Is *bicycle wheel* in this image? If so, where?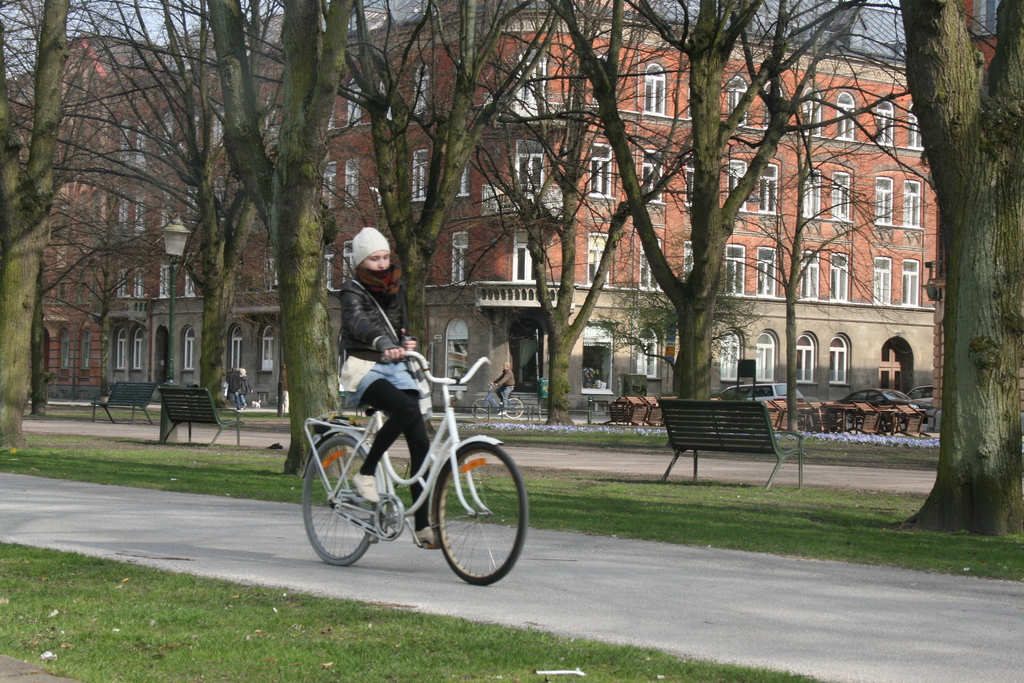
Yes, at Rect(436, 440, 531, 580).
